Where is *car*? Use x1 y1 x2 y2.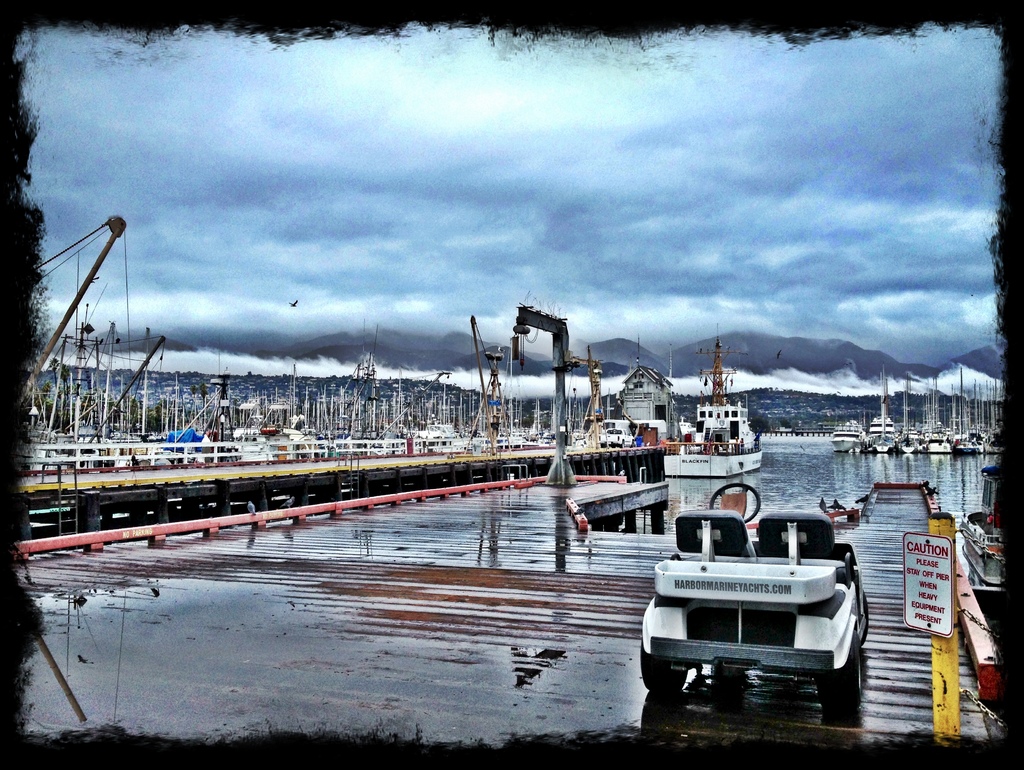
641 521 879 714.
